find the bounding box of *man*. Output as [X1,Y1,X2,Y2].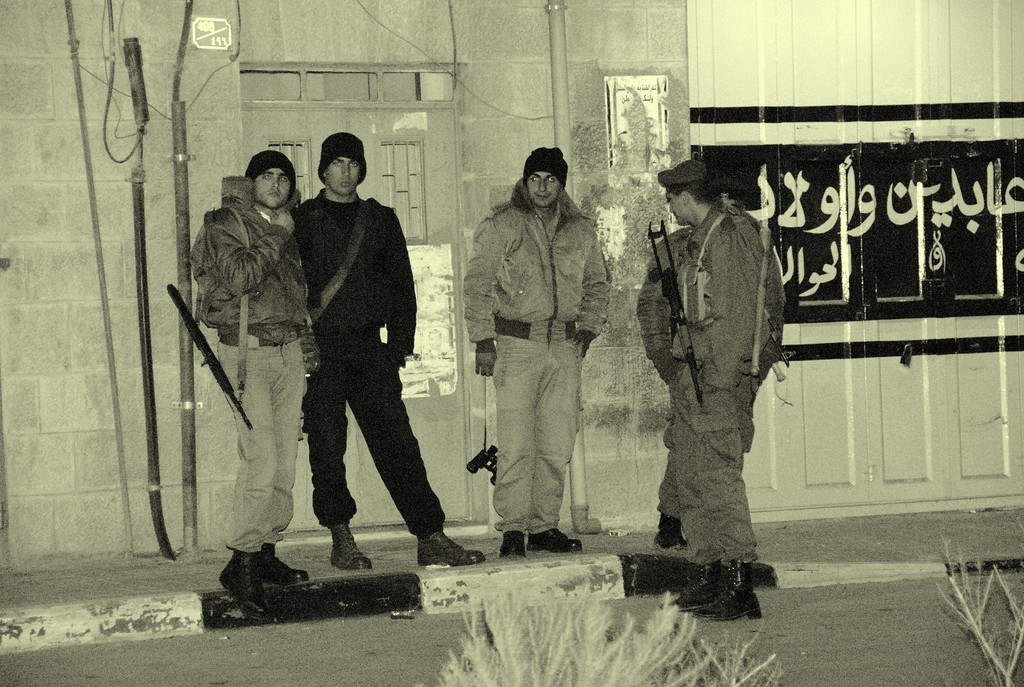
[466,147,617,561].
